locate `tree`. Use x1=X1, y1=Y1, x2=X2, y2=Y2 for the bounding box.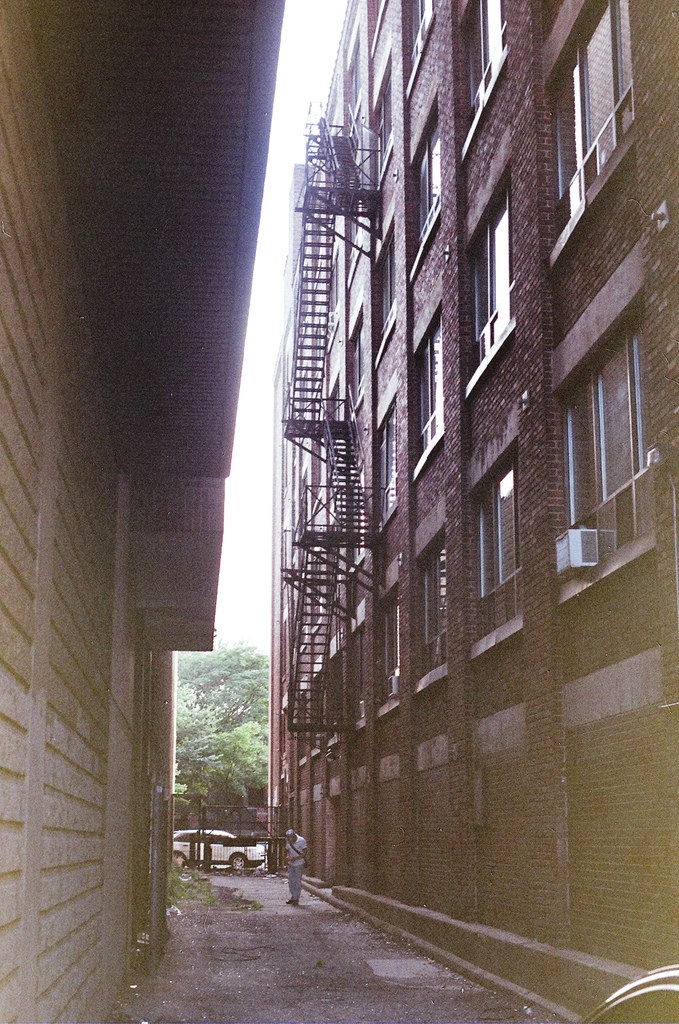
x1=161, y1=678, x2=227, y2=796.
